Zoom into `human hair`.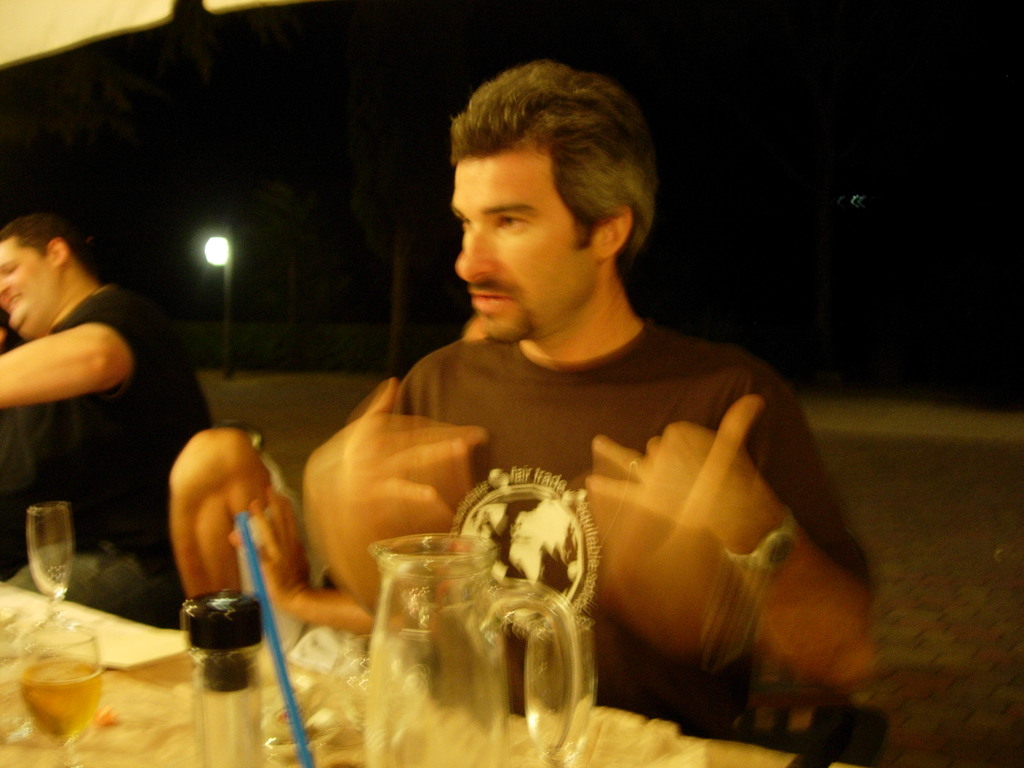
Zoom target: 0,212,104,274.
